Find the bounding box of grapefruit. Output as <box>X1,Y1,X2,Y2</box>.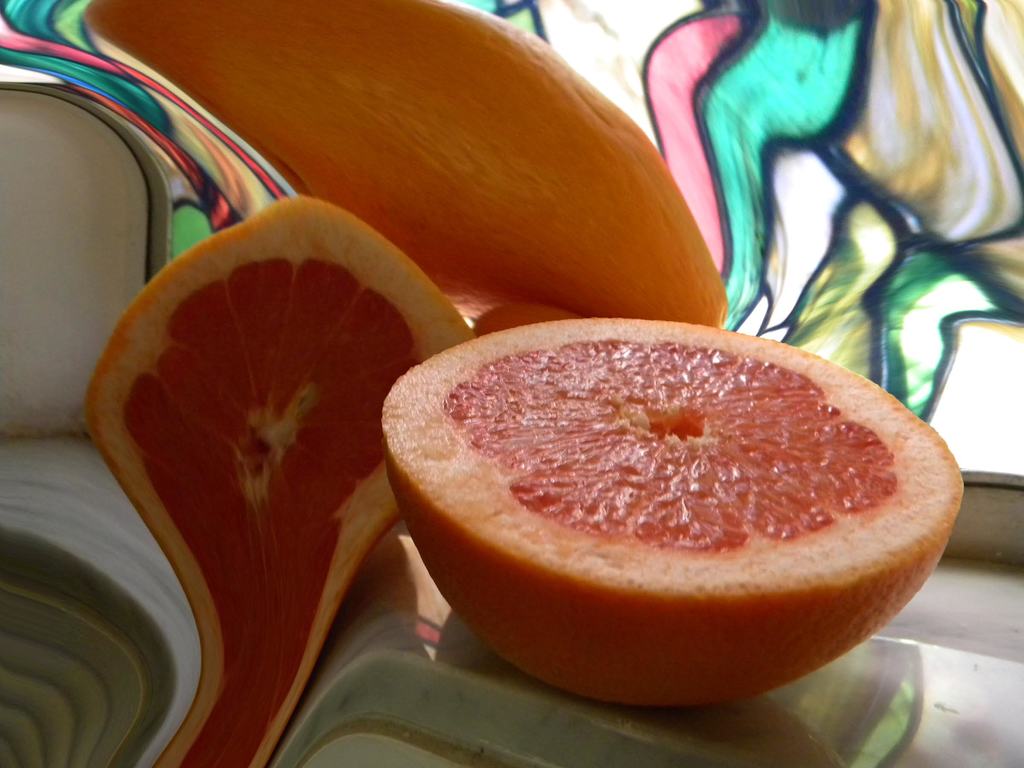
<box>85,1,727,339</box>.
